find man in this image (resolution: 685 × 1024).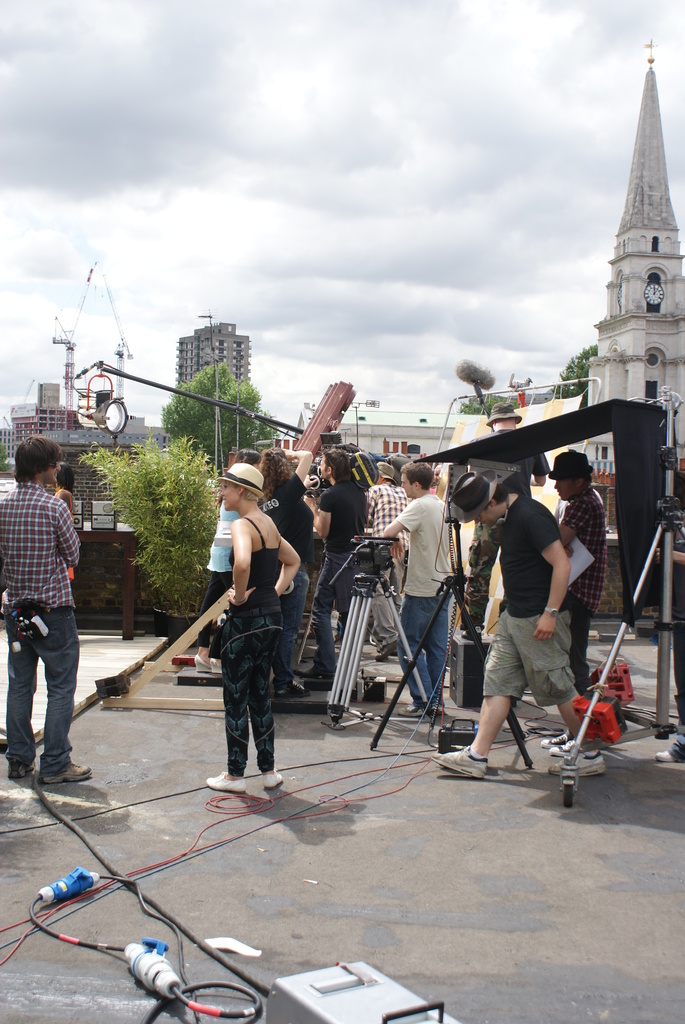
<box>361,455,412,660</box>.
